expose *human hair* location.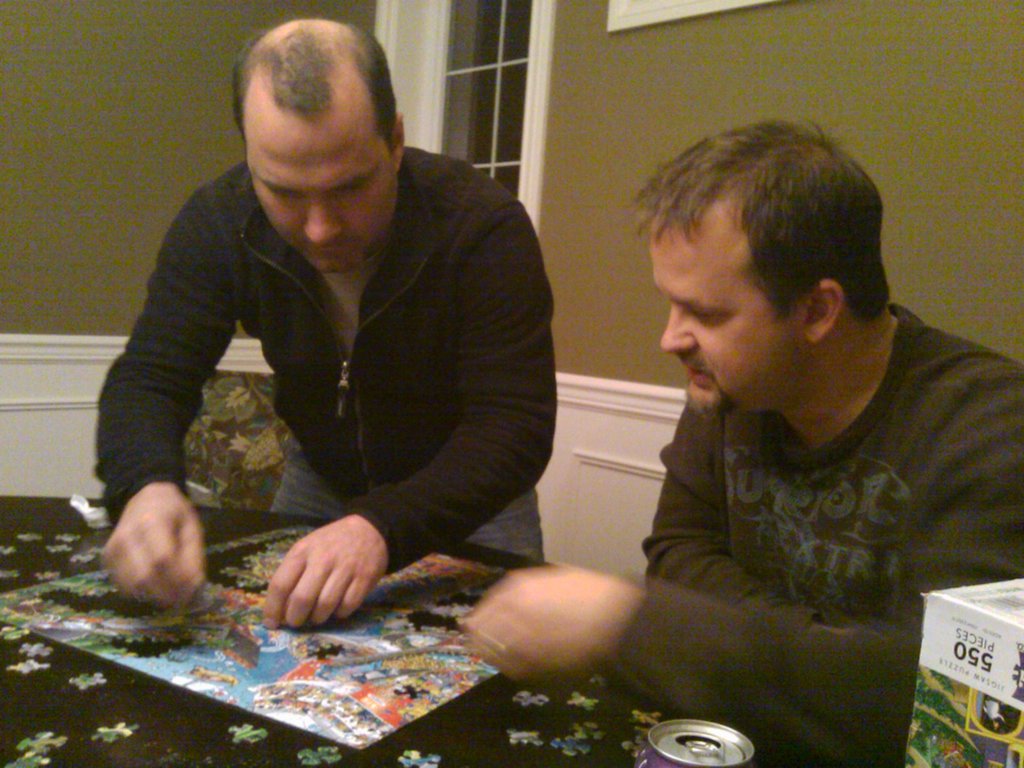
Exposed at 231,13,397,140.
